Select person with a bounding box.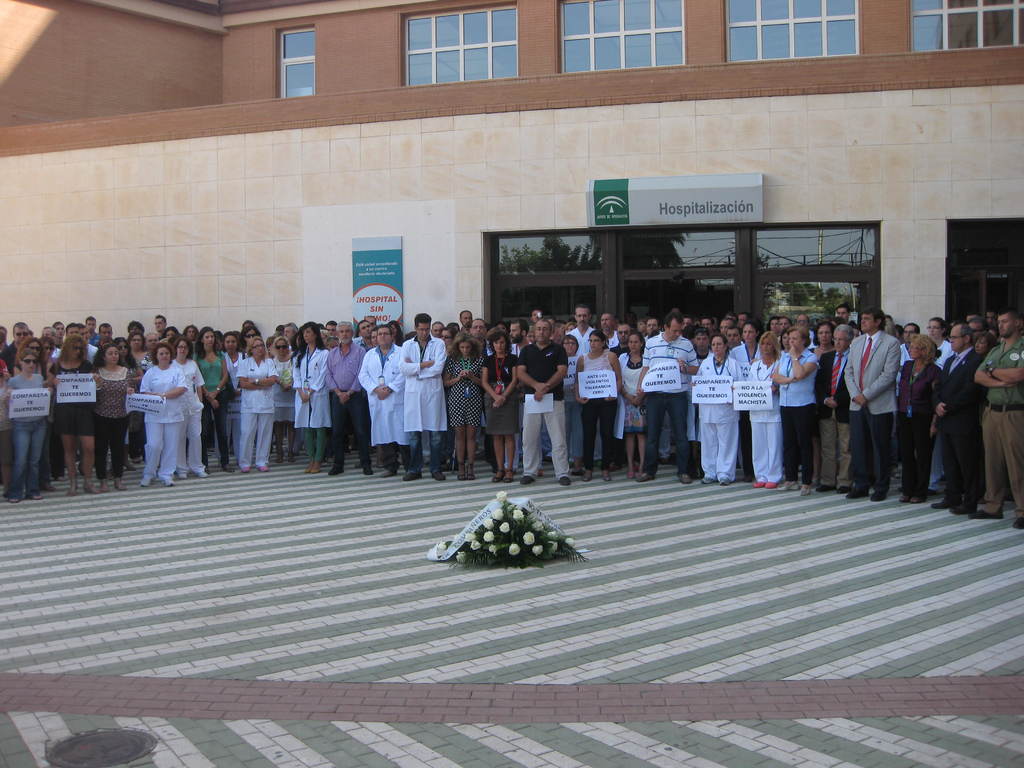
[735,312,755,333].
